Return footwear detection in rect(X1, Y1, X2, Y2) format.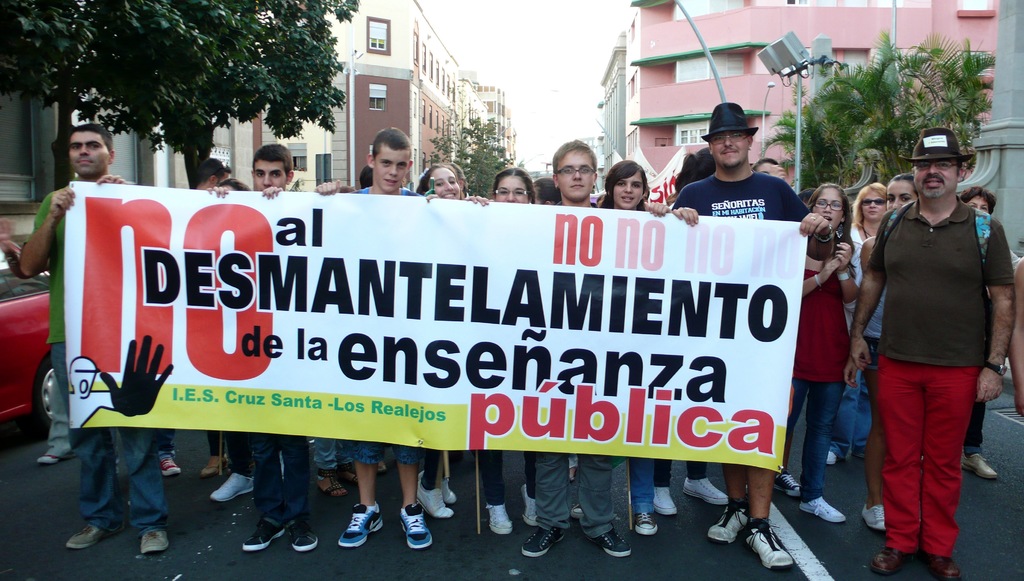
rect(797, 491, 846, 524).
